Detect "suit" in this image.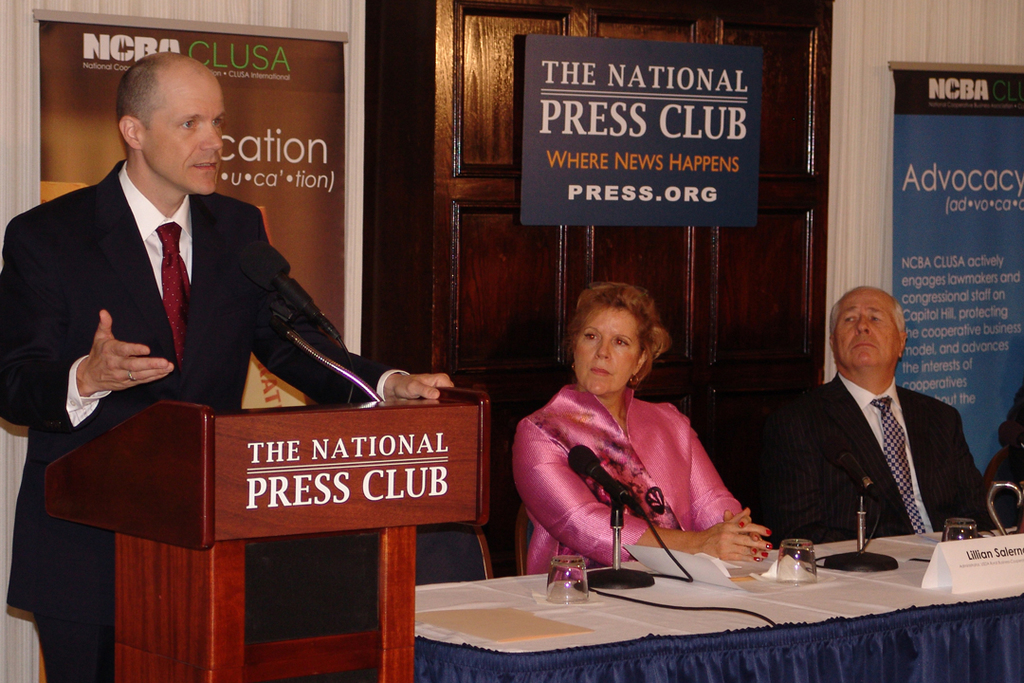
Detection: box=[0, 159, 411, 682].
